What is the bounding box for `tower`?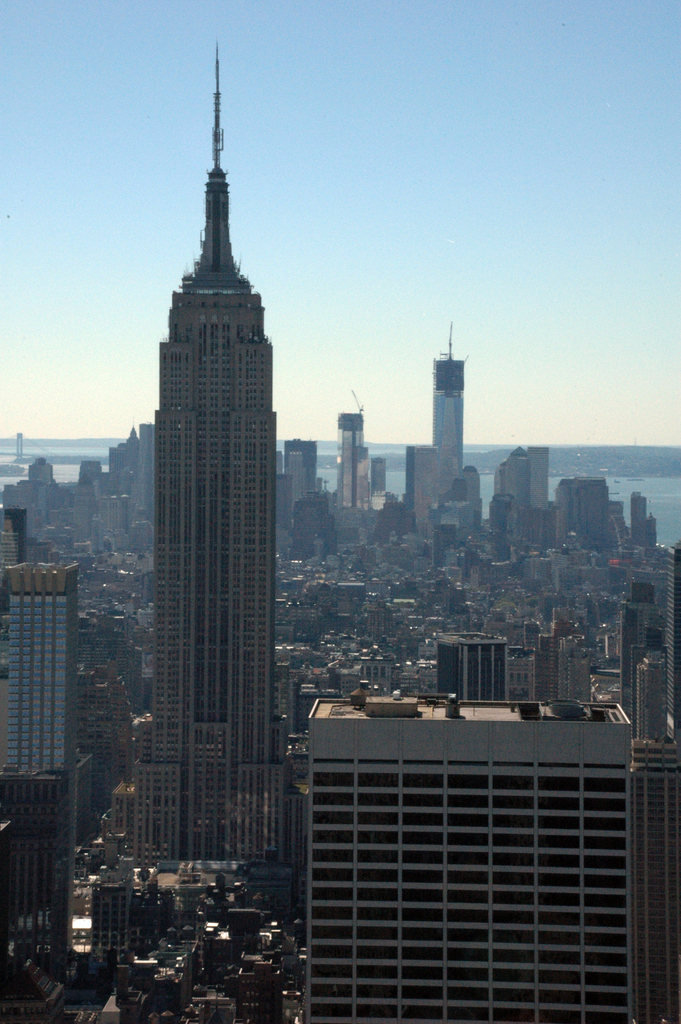
621 584 664 734.
